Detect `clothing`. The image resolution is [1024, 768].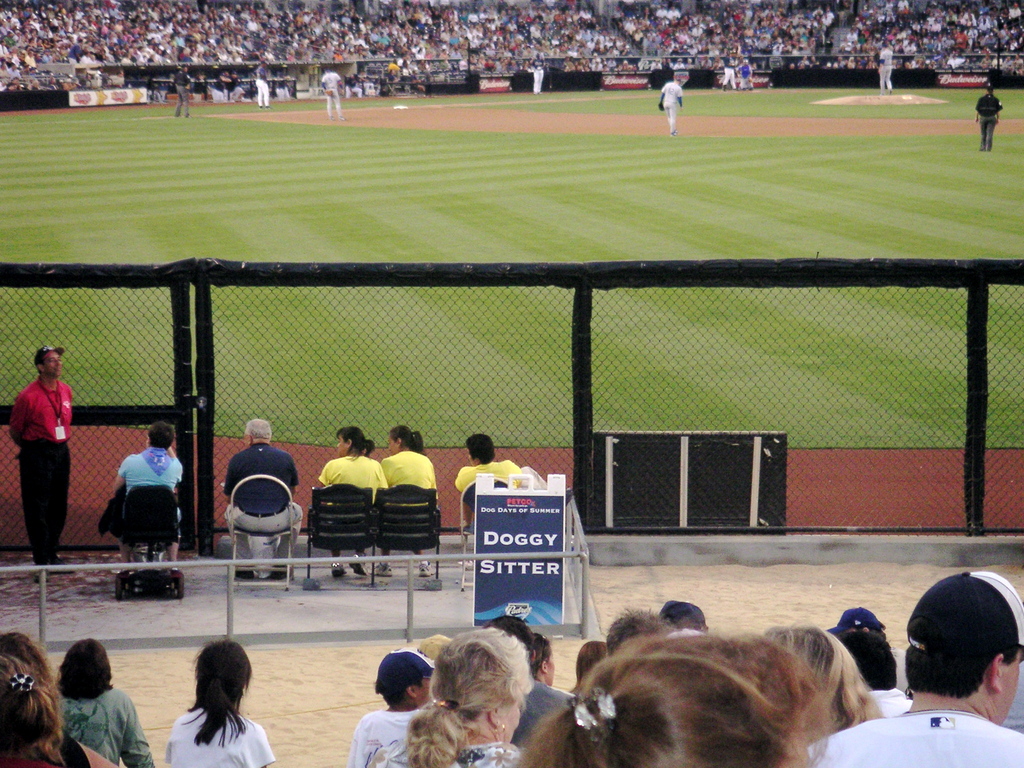
{"left": 724, "top": 58, "right": 737, "bottom": 87}.
